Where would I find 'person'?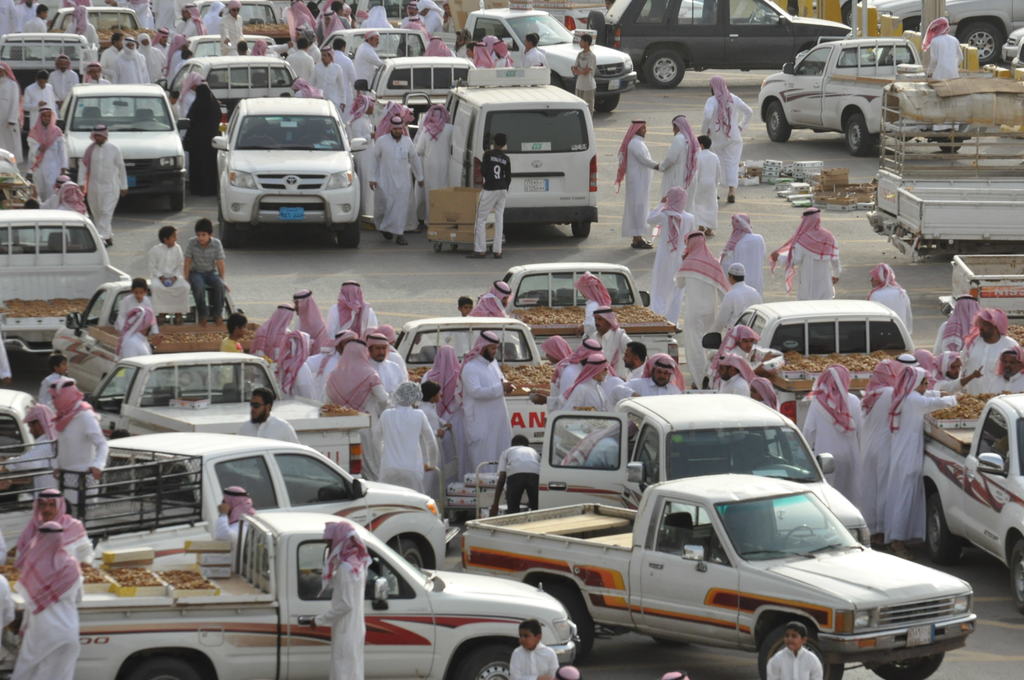
At Rect(721, 214, 765, 289).
